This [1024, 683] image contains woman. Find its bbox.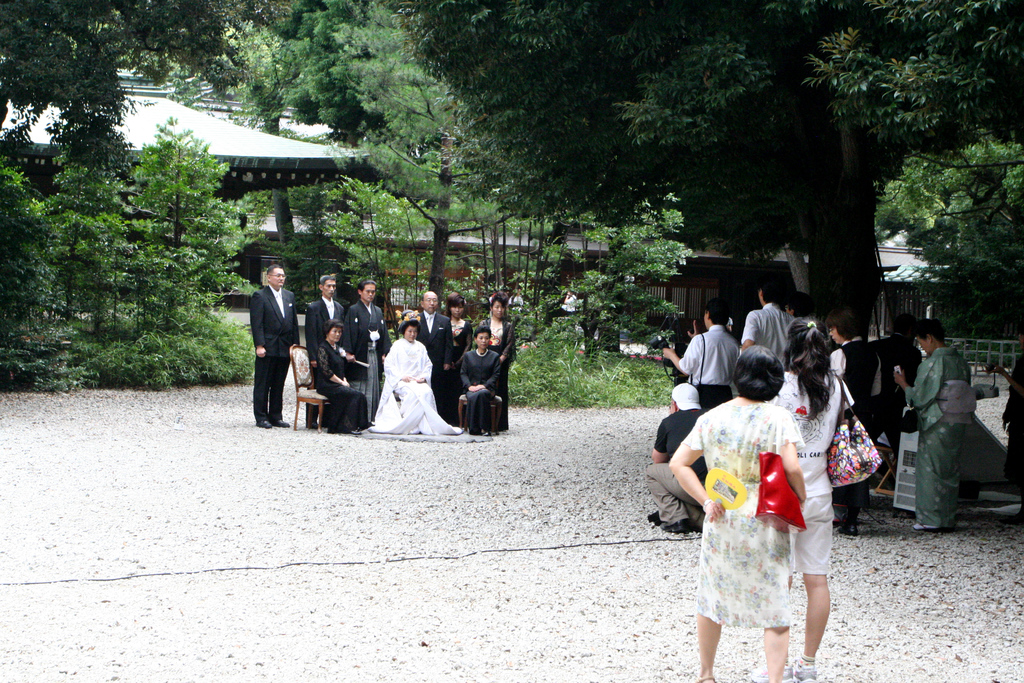
459,324,501,436.
